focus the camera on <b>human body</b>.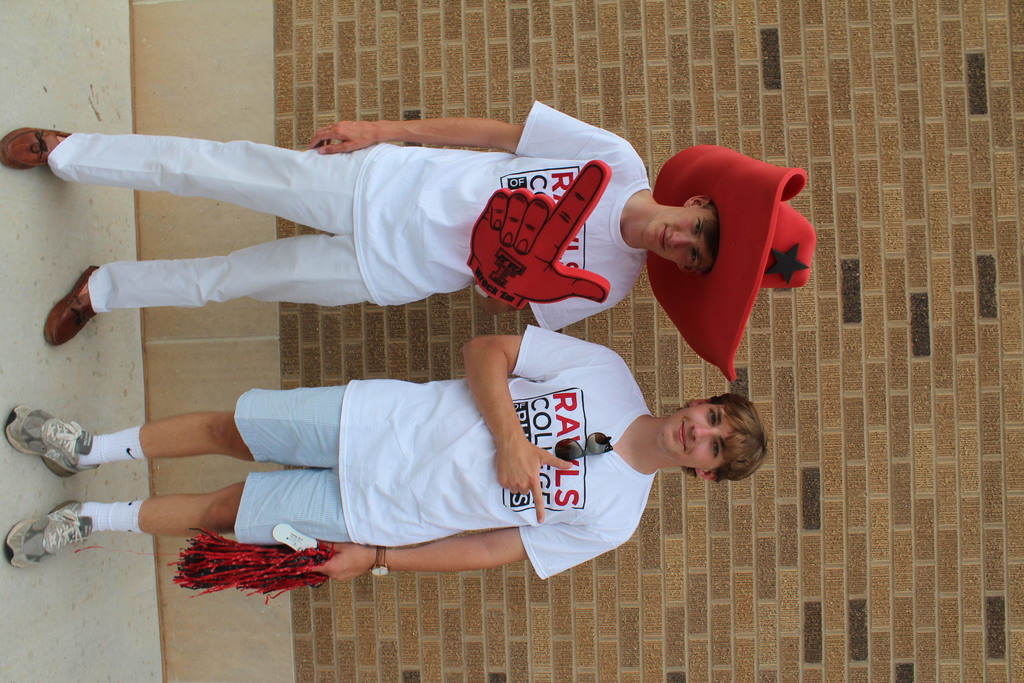
Focus region: 5, 95, 650, 332.
